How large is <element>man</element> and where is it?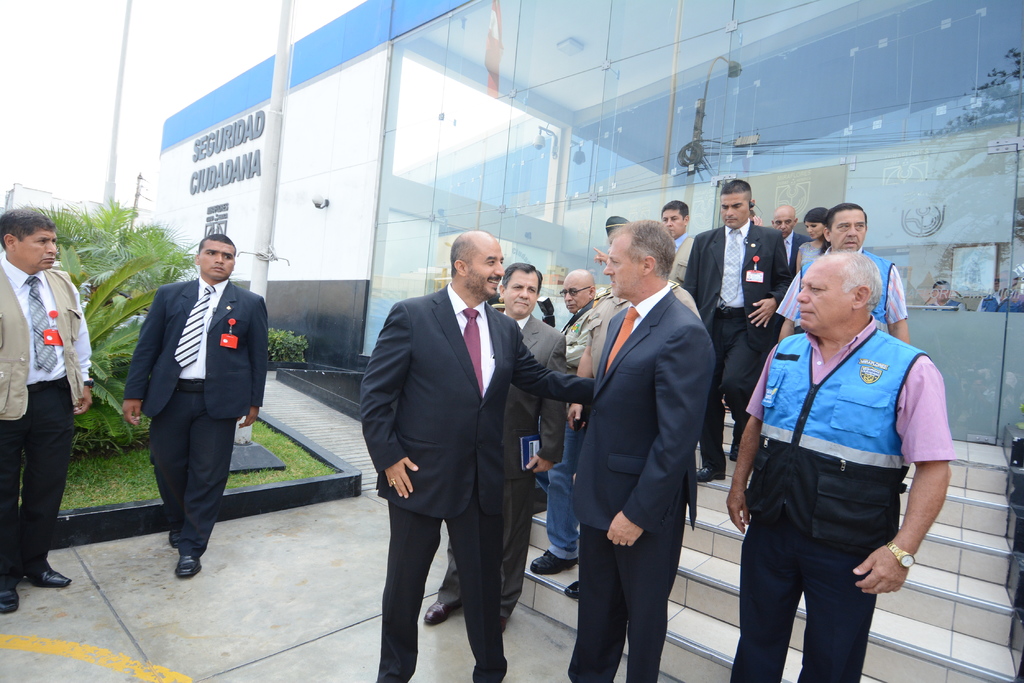
Bounding box: [x1=0, y1=204, x2=81, y2=614].
